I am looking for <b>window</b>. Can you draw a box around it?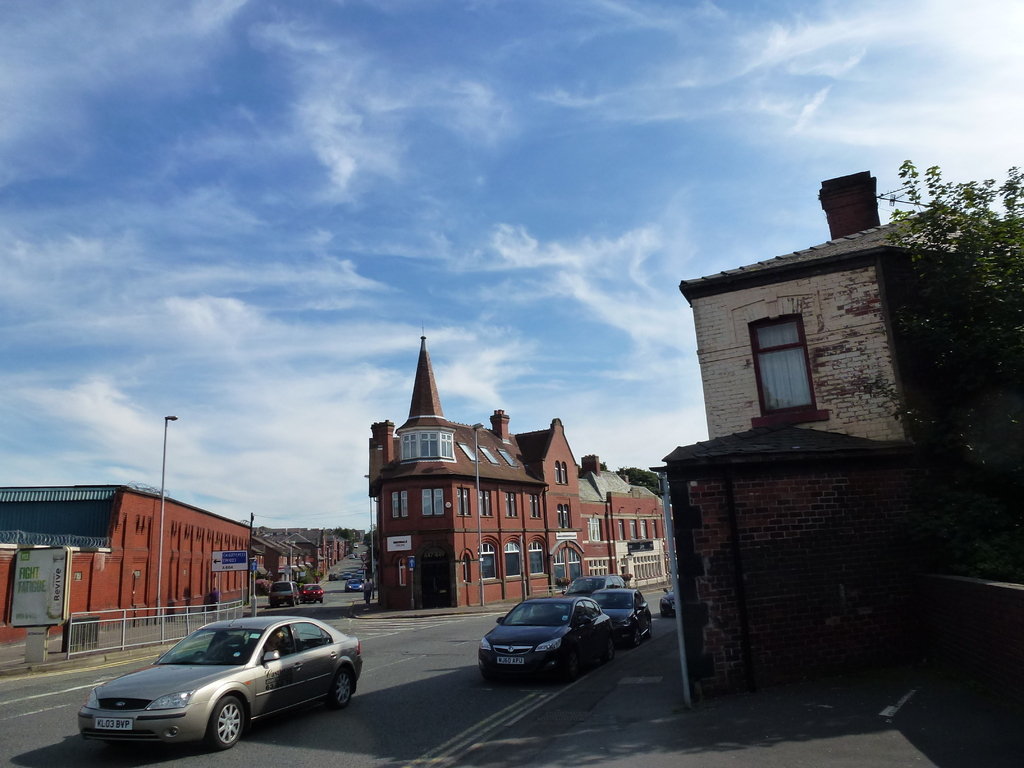
Sure, the bounding box is (x1=419, y1=430, x2=438, y2=460).
